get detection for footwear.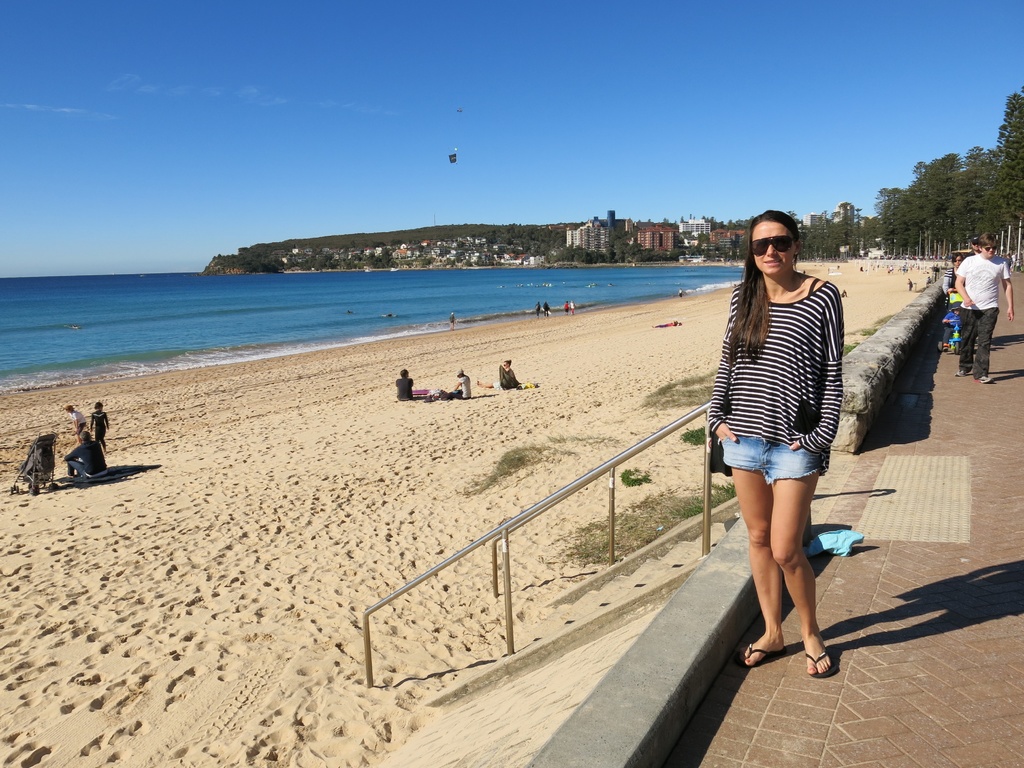
Detection: [left=952, top=370, right=968, bottom=378].
